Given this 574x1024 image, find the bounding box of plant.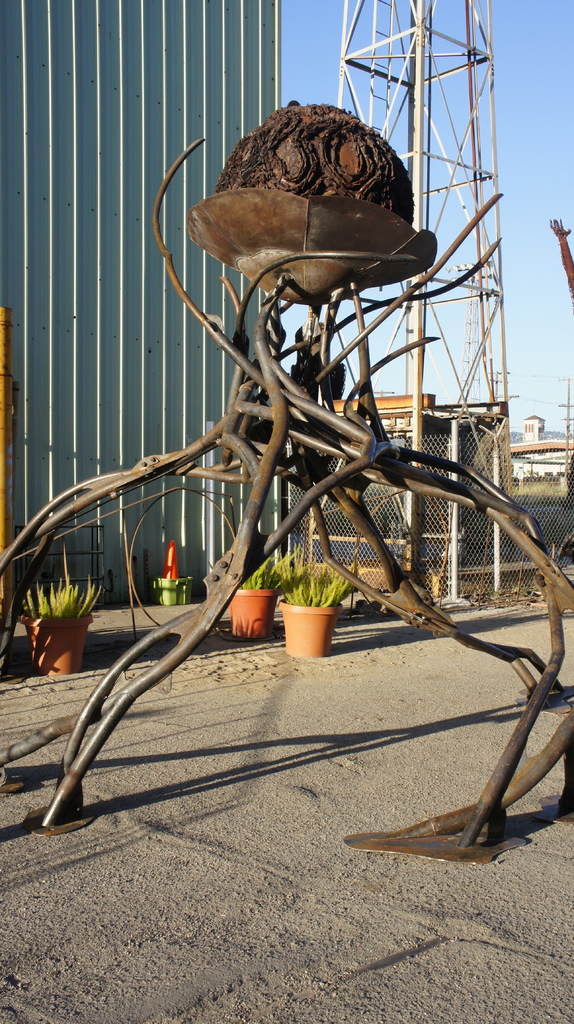
[left=276, top=552, right=358, bottom=612].
